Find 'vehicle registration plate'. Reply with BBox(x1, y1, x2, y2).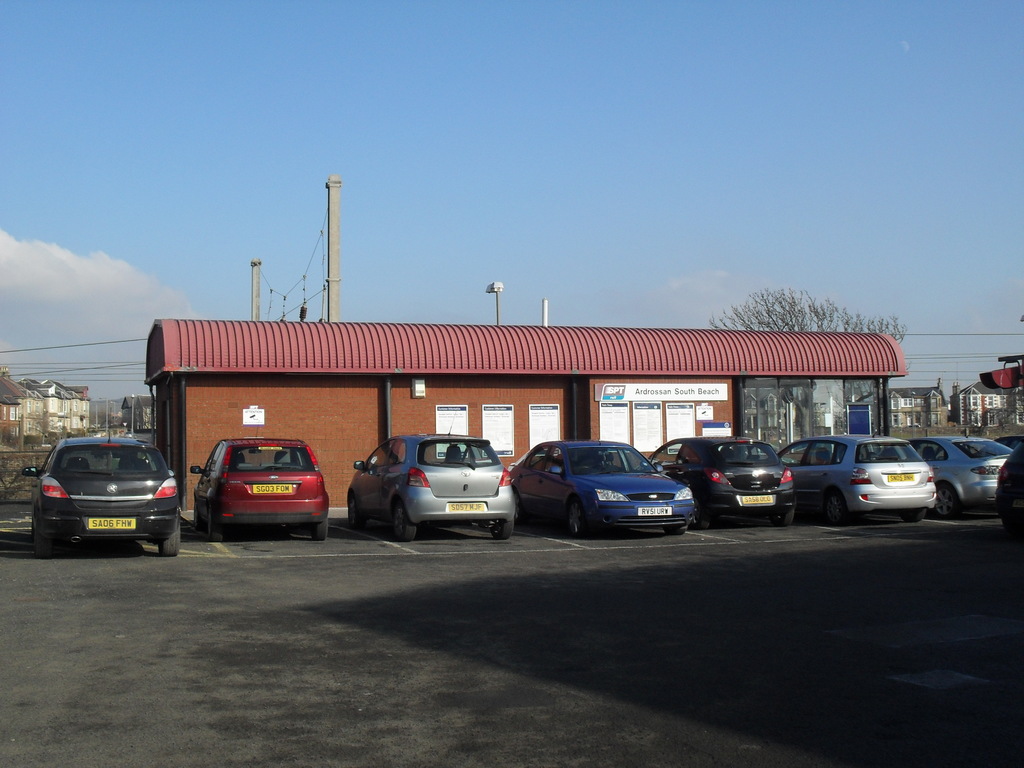
BBox(86, 515, 140, 531).
